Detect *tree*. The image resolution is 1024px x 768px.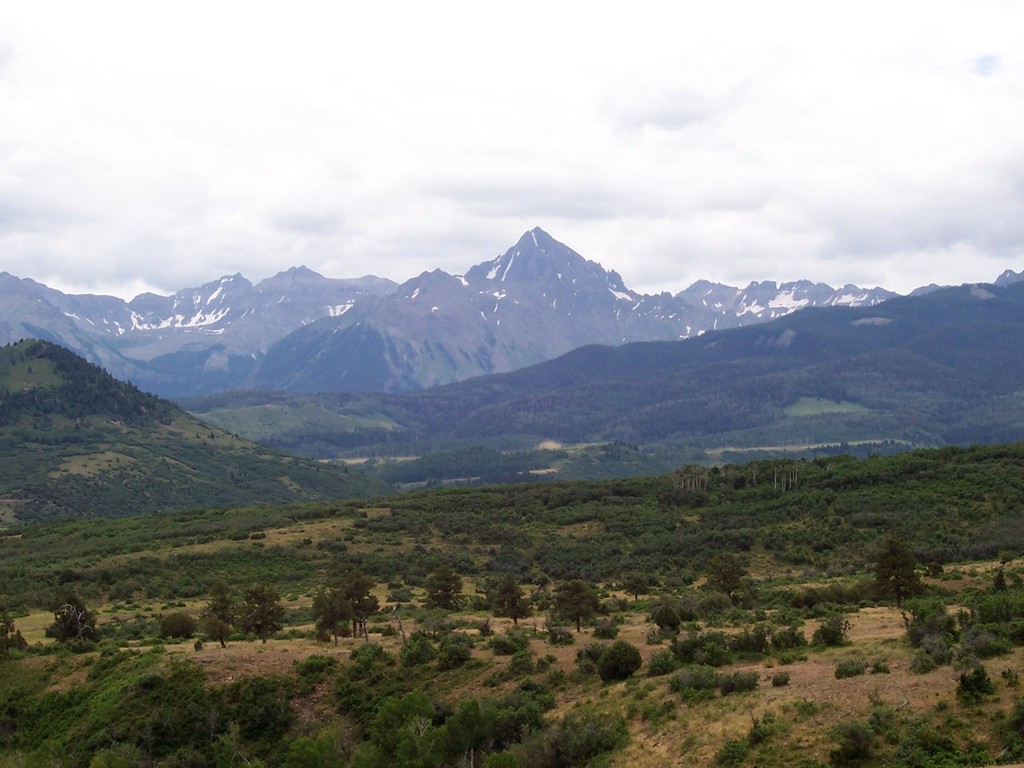
[404,690,433,748].
